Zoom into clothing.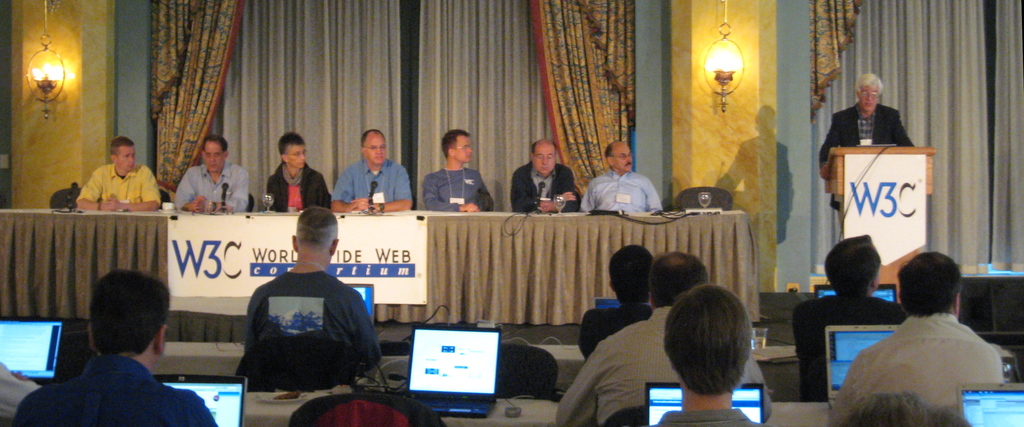
Zoom target: 648/404/755/426.
